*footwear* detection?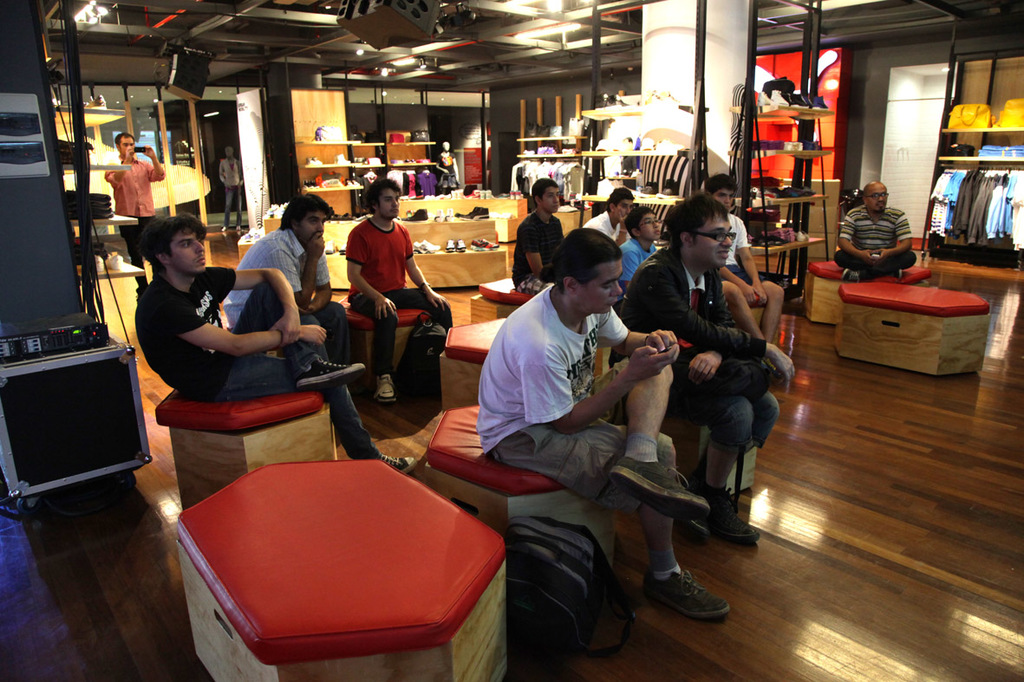
610,457,711,523
